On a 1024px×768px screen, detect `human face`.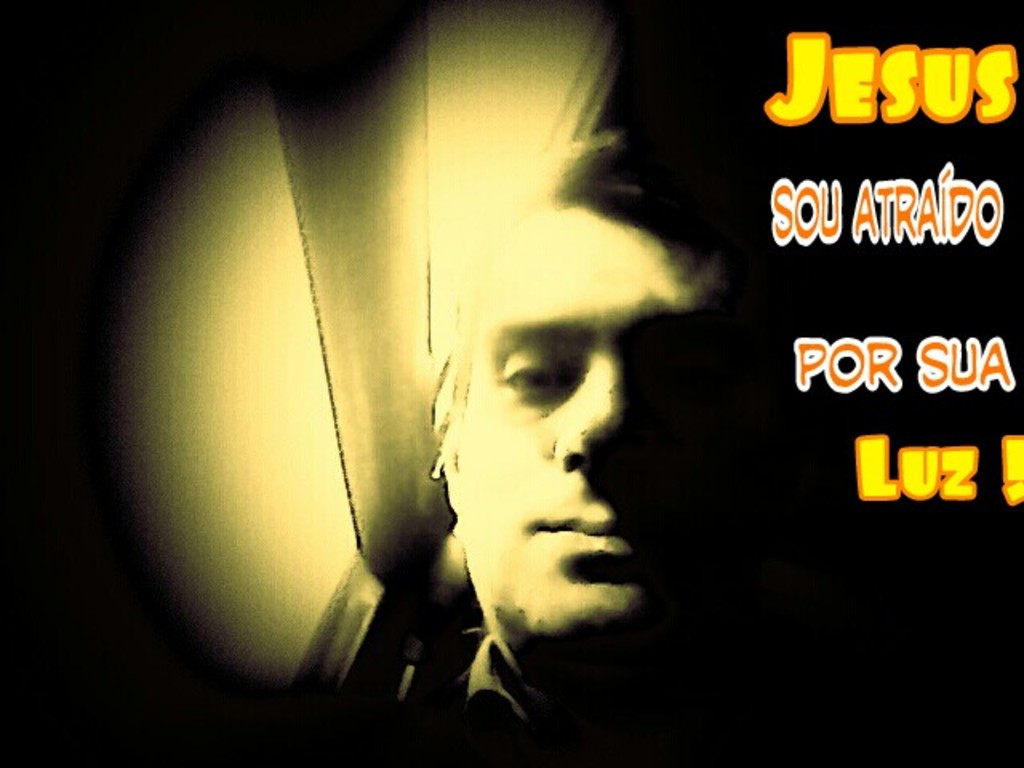
Rect(445, 208, 755, 659).
